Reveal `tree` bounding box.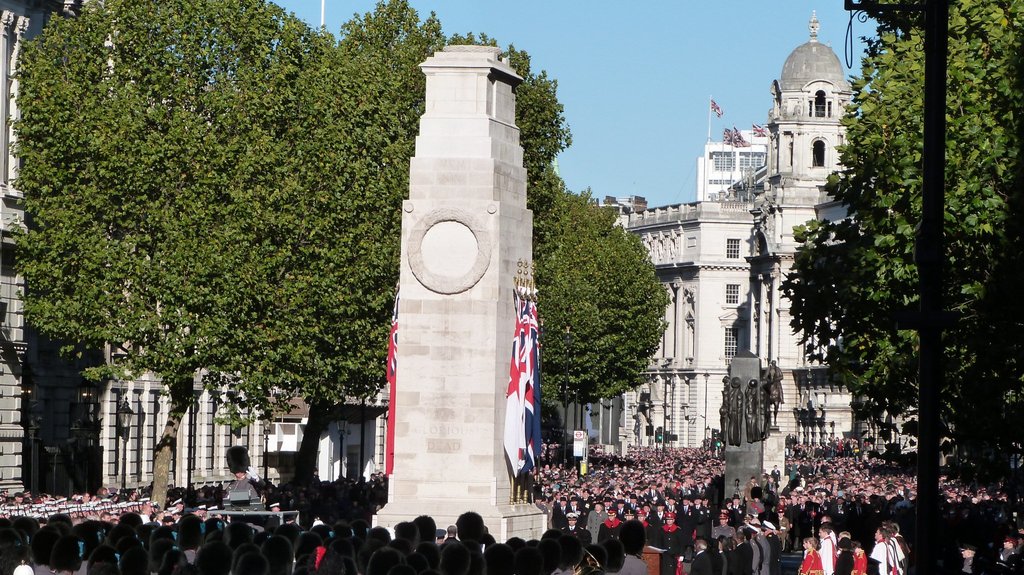
Revealed: crop(10, 0, 345, 514).
